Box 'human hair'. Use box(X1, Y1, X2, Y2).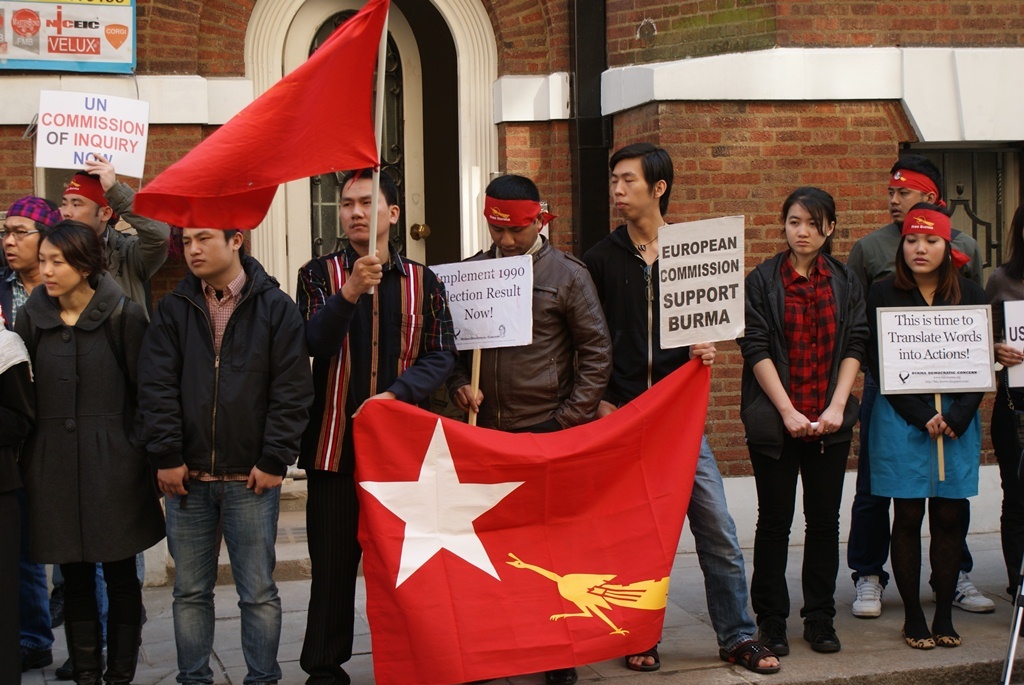
box(610, 141, 672, 214).
